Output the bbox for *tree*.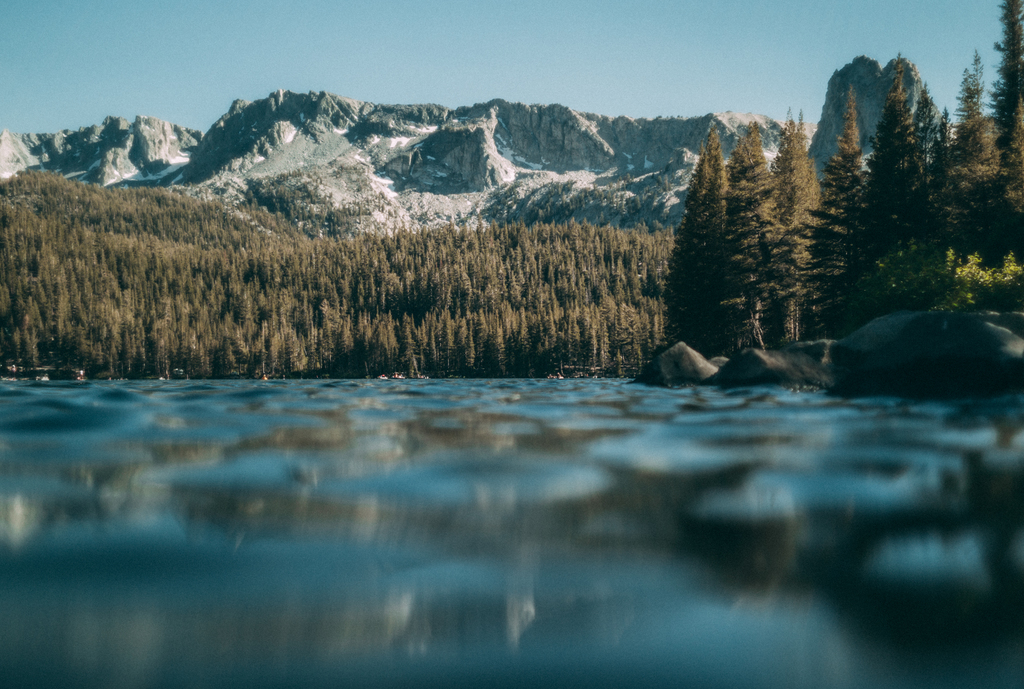
735:133:764:386.
